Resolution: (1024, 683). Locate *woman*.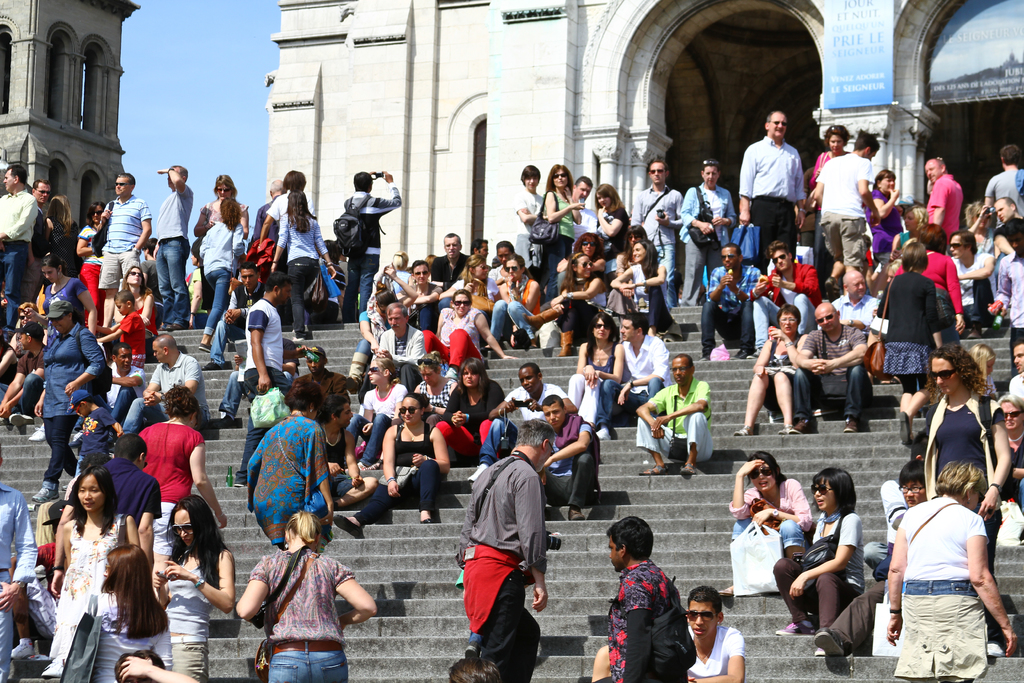
bbox=(988, 392, 1023, 509).
